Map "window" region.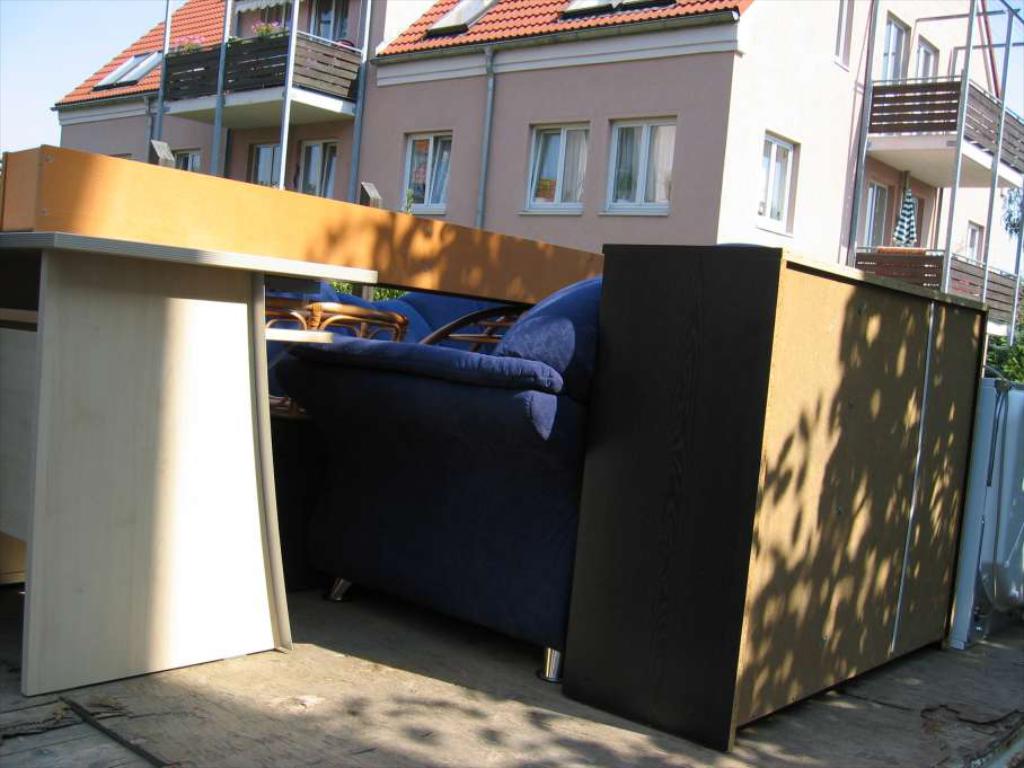
Mapped to <region>248, 140, 282, 188</region>.
